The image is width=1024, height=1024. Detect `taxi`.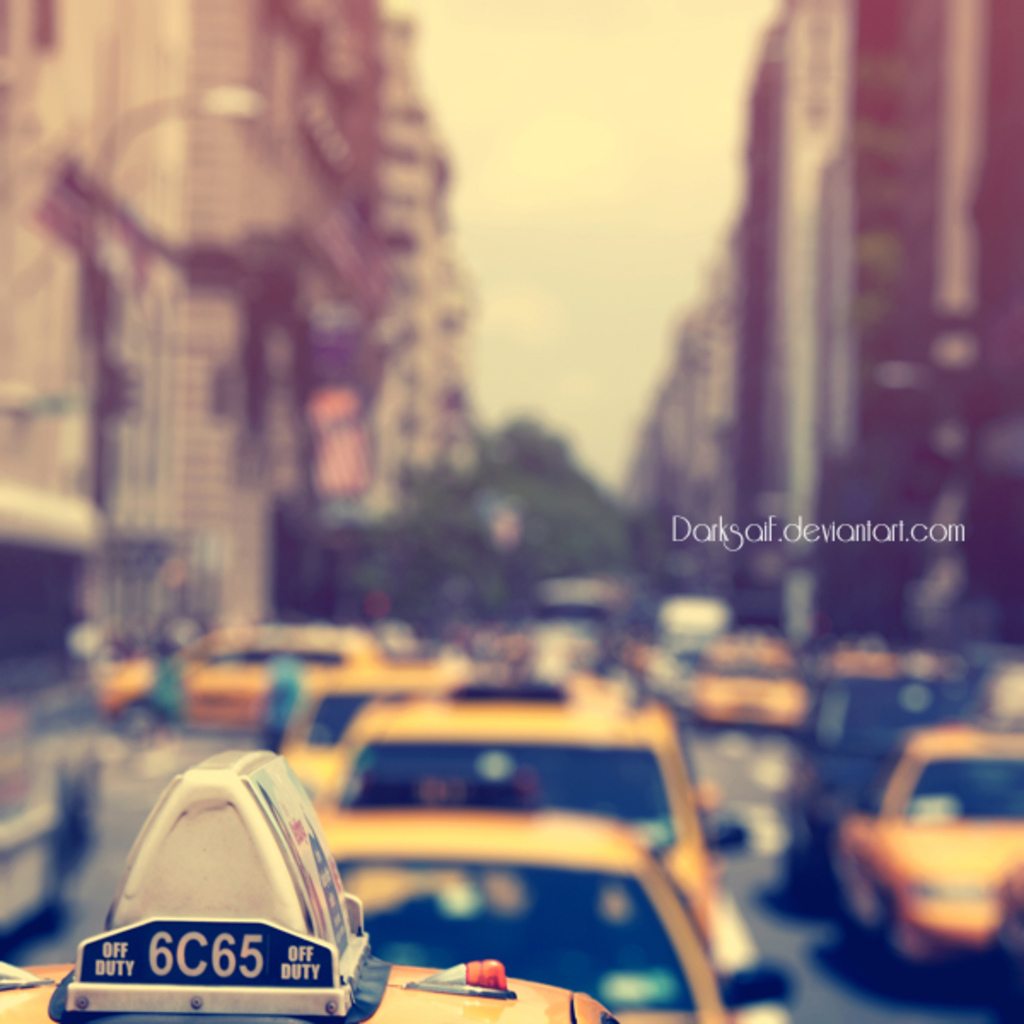
Detection: (left=0, top=737, right=621, bottom=1022).
